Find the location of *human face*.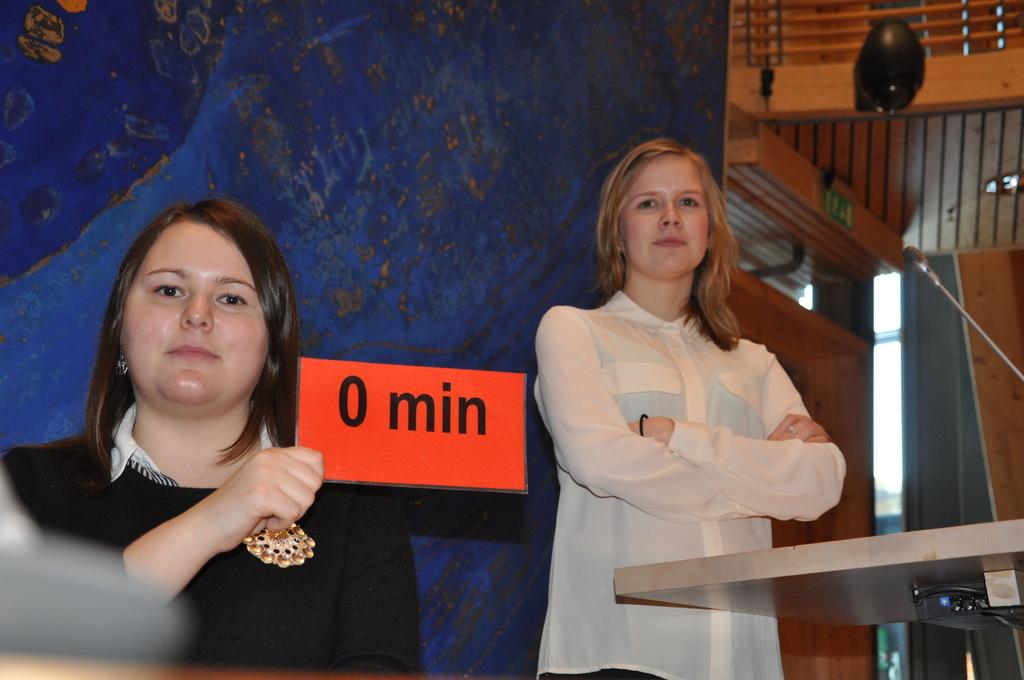
Location: crop(124, 222, 271, 405).
